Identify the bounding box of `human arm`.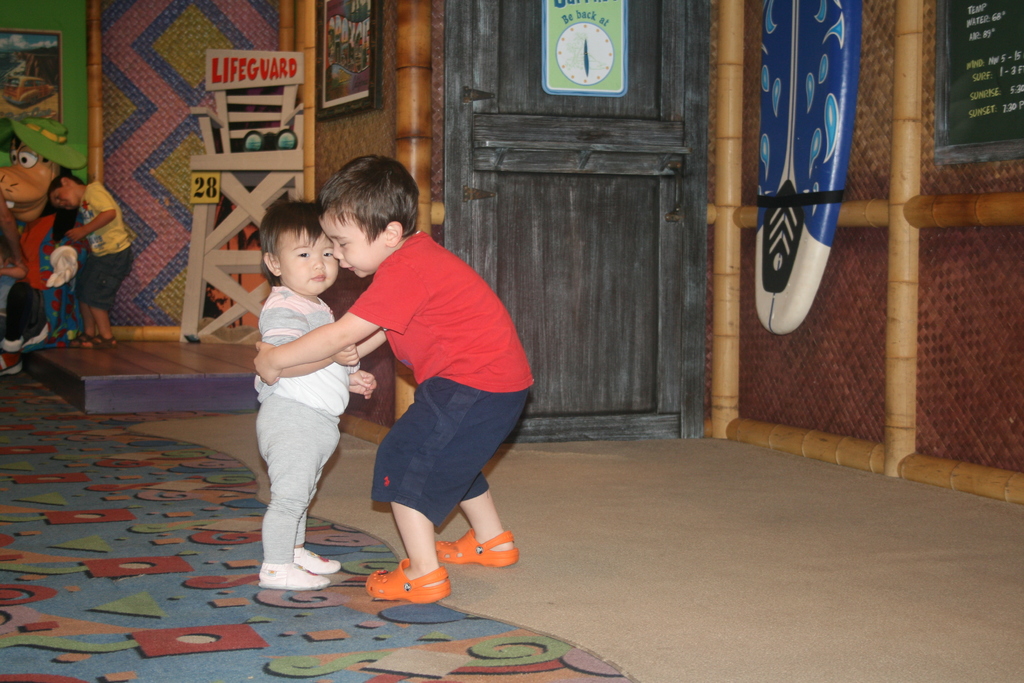
[x1=59, y1=174, x2=120, y2=241].
